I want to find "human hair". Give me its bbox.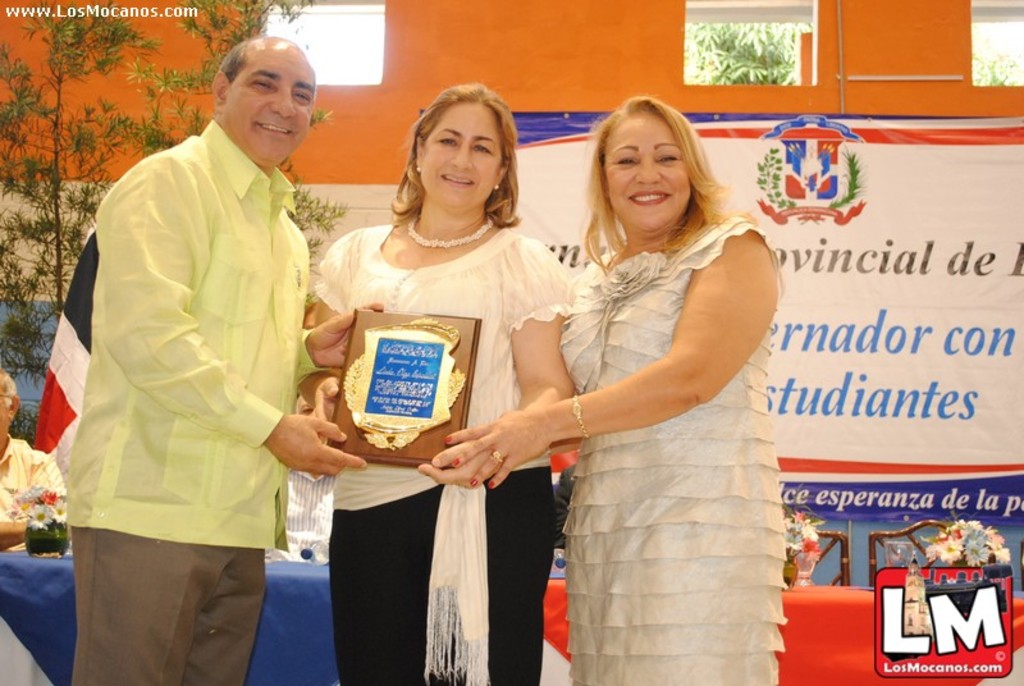
<region>406, 84, 506, 209</region>.
